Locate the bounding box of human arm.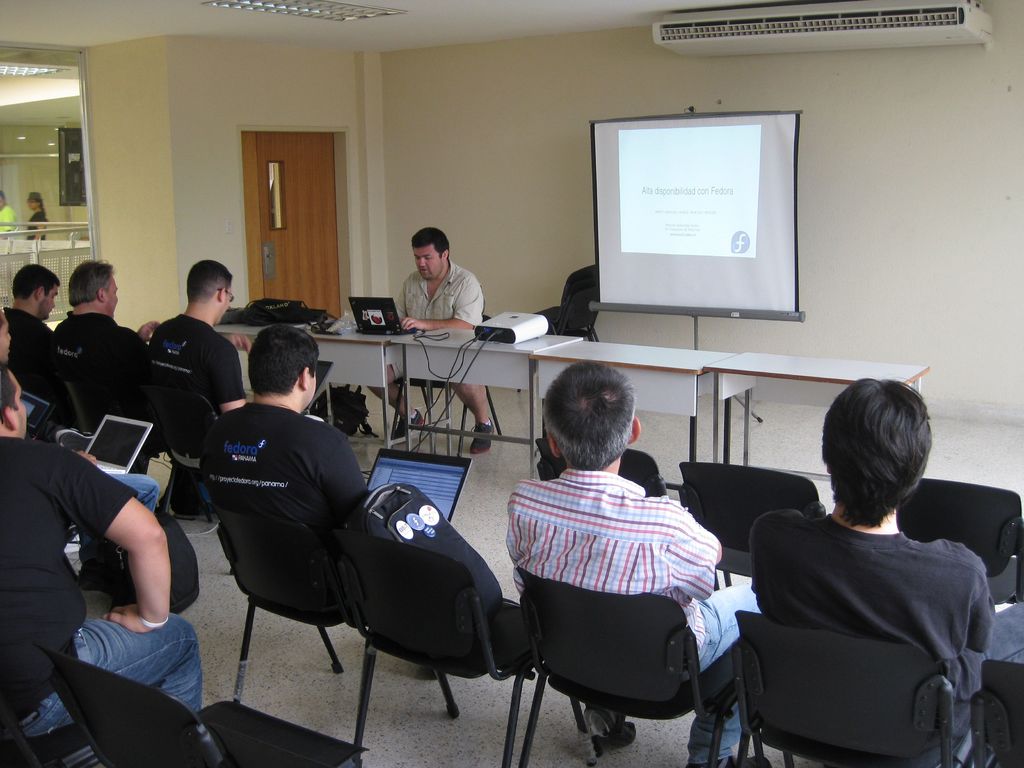
Bounding box: {"x1": 30, "y1": 445, "x2": 166, "y2": 660}.
